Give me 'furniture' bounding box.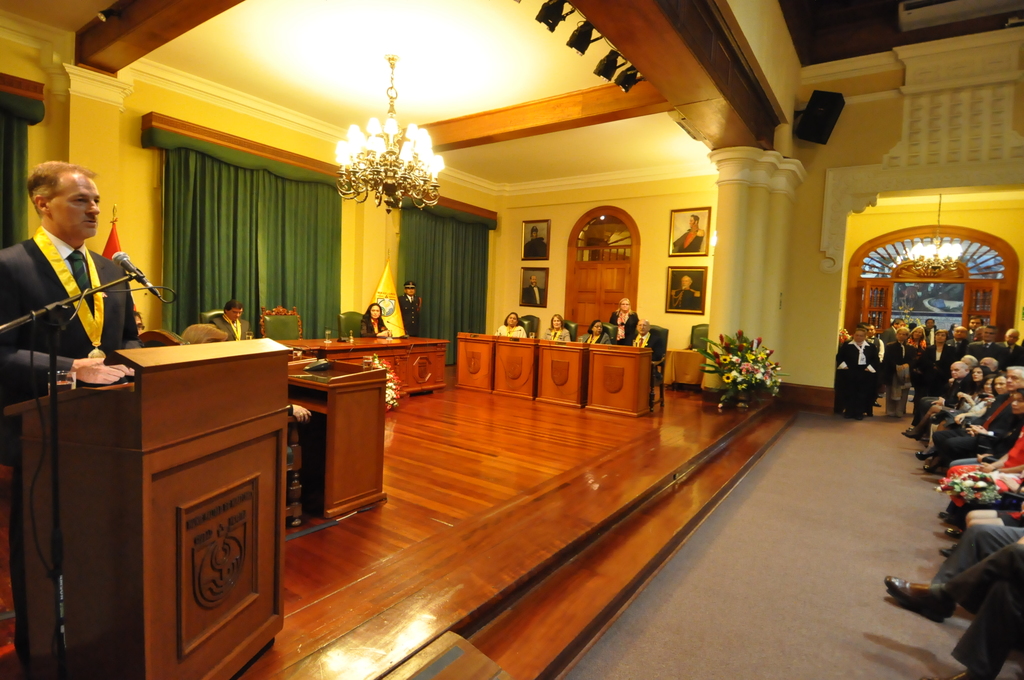
pyautogui.locateOnScreen(285, 362, 389, 520).
